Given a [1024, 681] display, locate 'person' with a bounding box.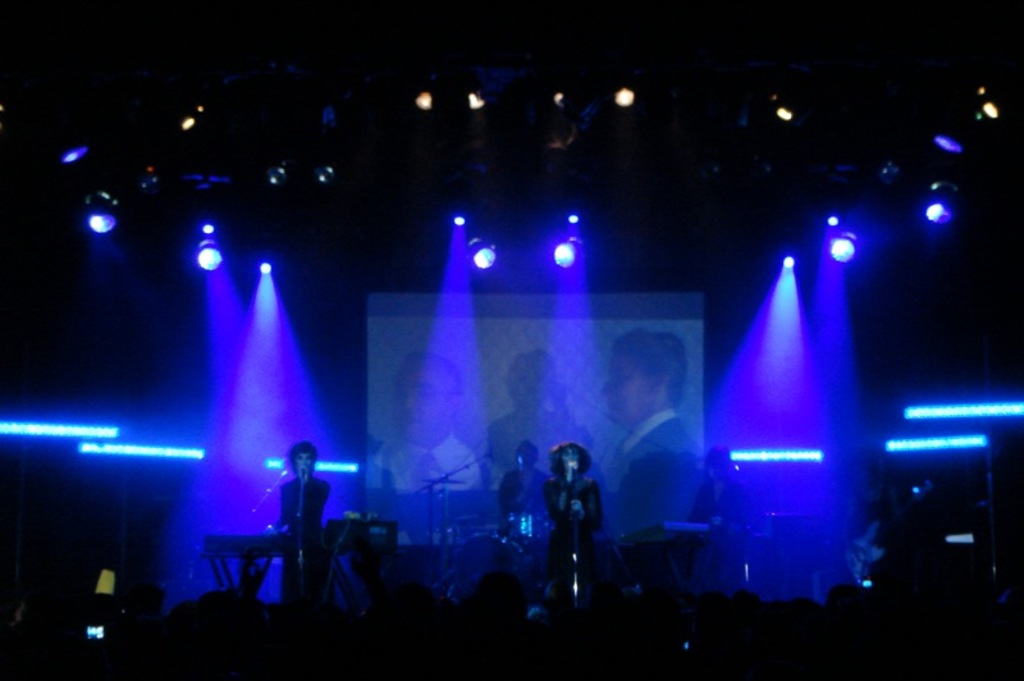
Located: (x1=598, y1=324, x2=705, y2=534).
